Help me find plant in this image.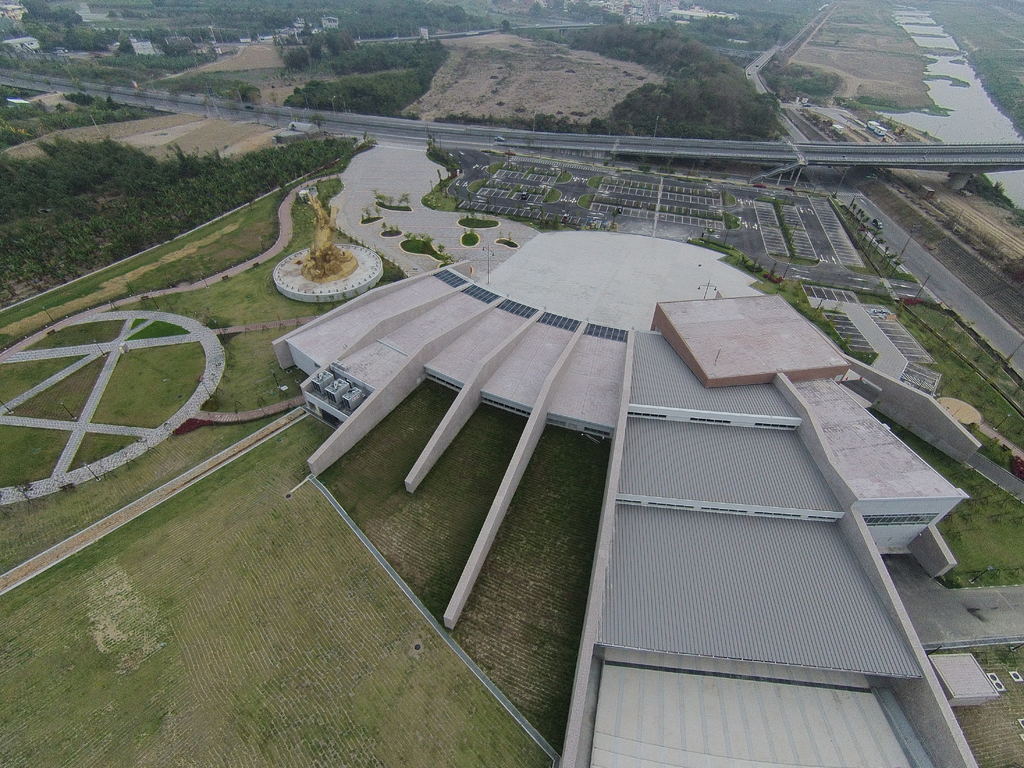
Found it: BBox(542, 186, 562, 204).
